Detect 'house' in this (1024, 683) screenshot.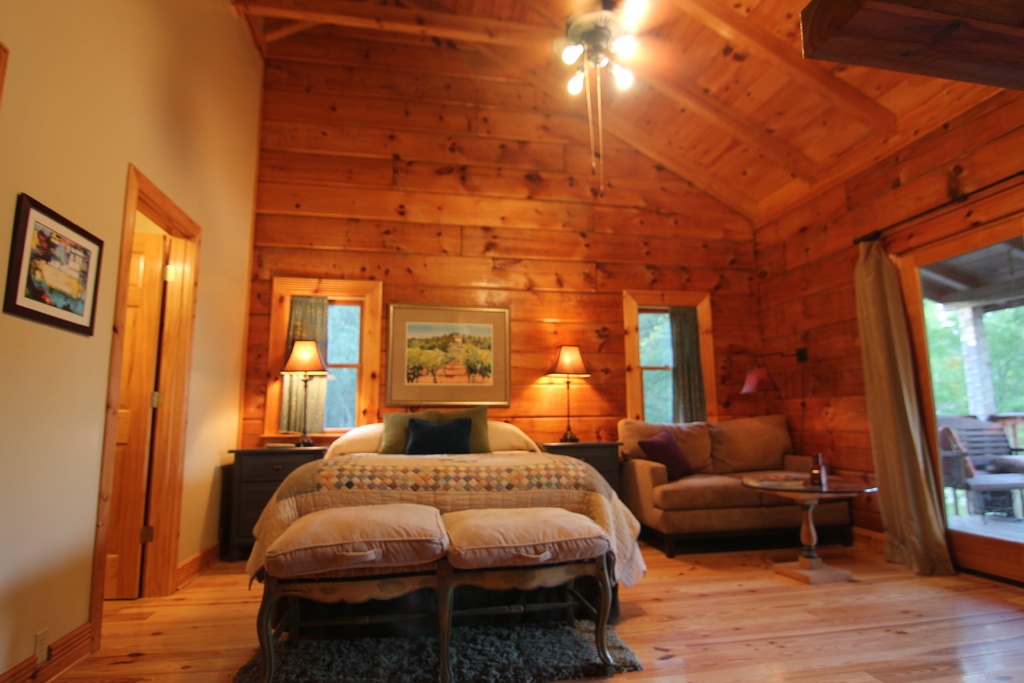
Detection: detection(0, 0, 1023, 682).
